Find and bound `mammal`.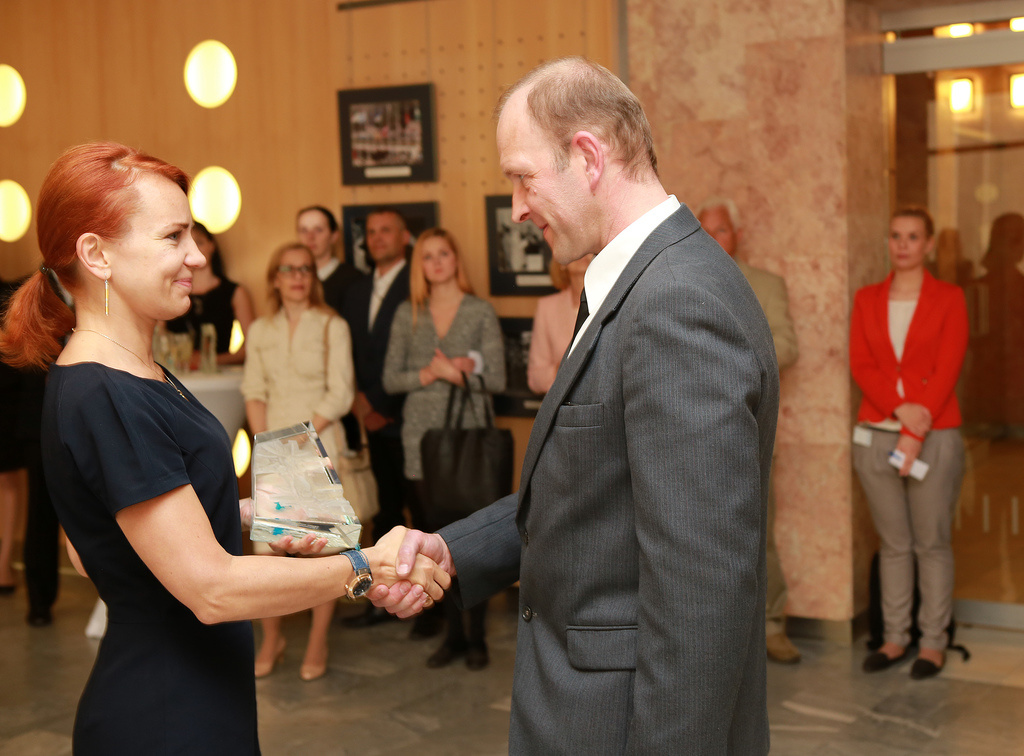
Bound: [left=368, top=58, right=776, bottom=753].
